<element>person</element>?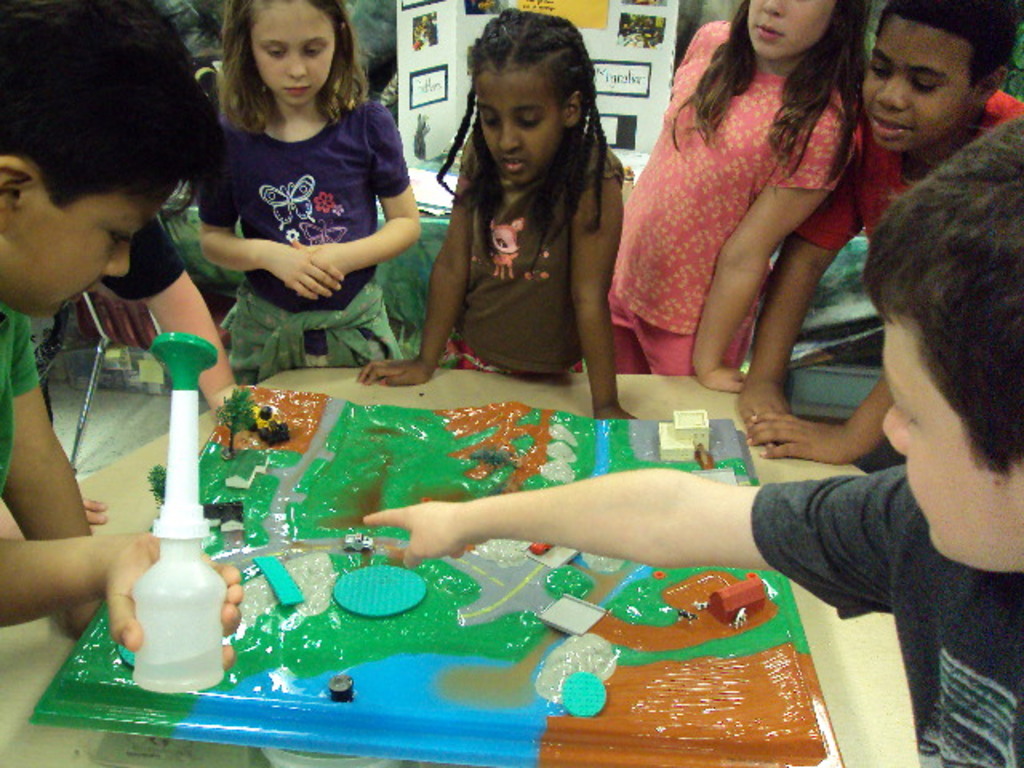
[173,3,419,395]
